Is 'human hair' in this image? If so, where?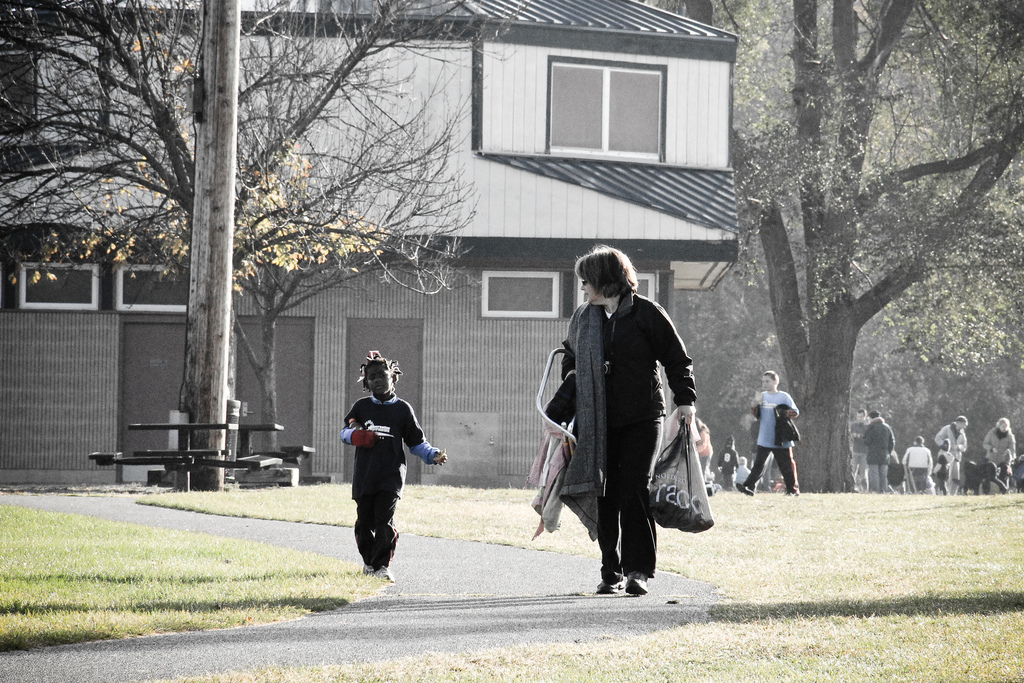
Yes, at 577 247 641 296.
